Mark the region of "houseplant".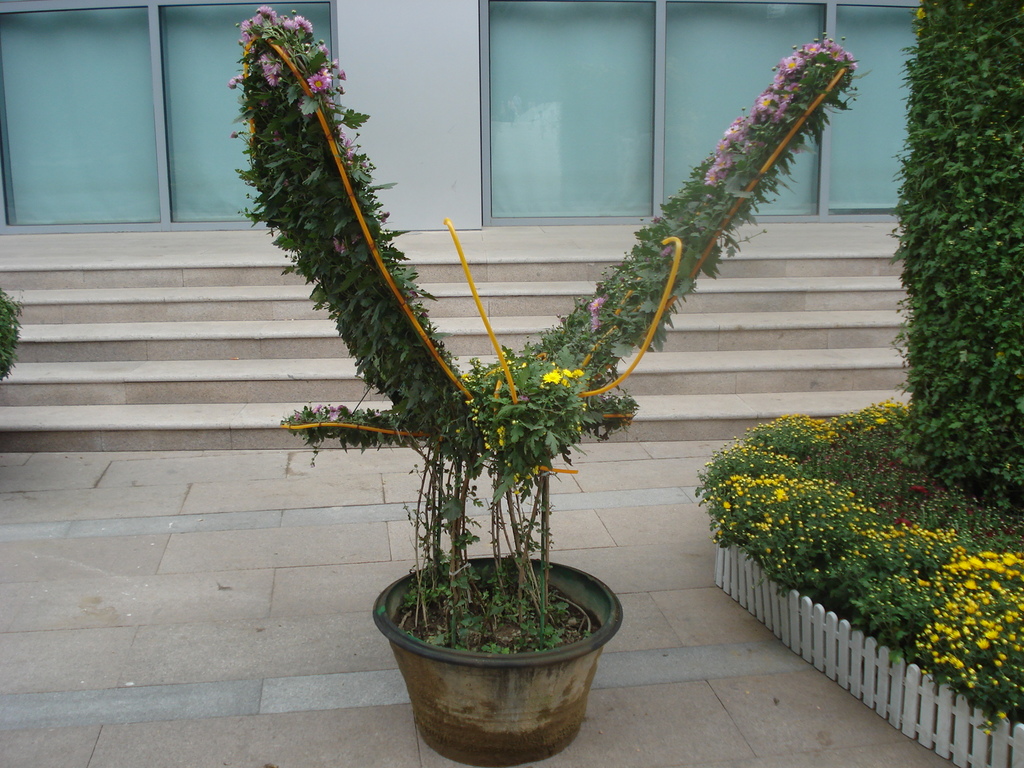
Region: 233 2 876 767.
